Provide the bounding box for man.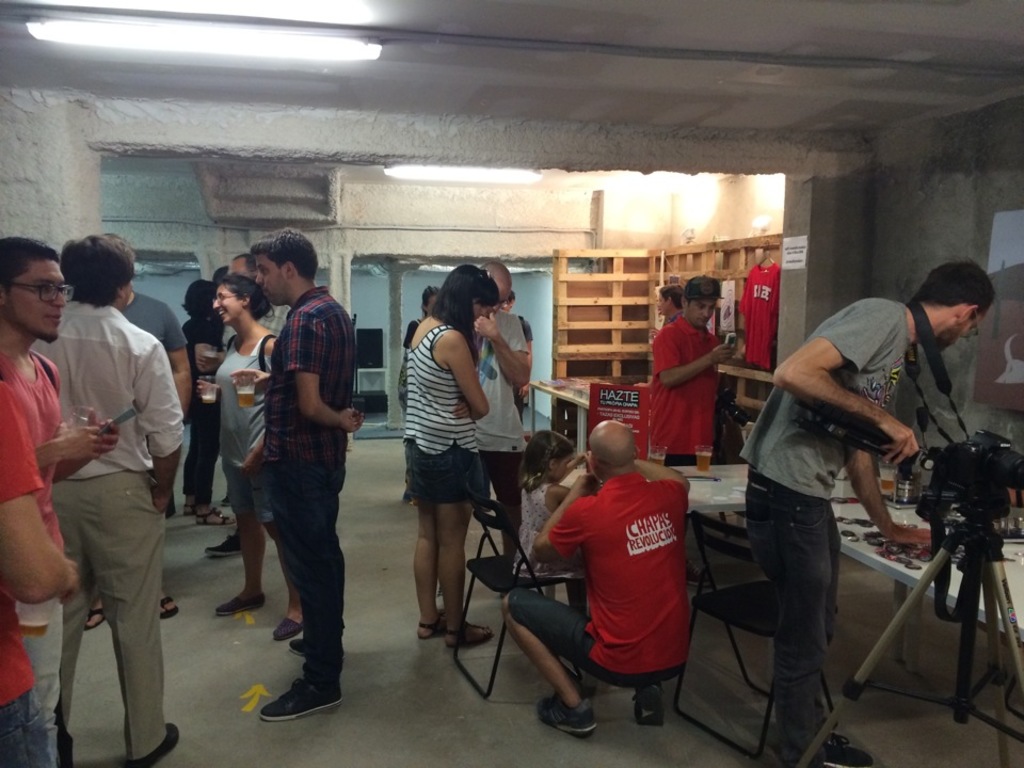
left=0, top=378, right=82, bottom=767.
